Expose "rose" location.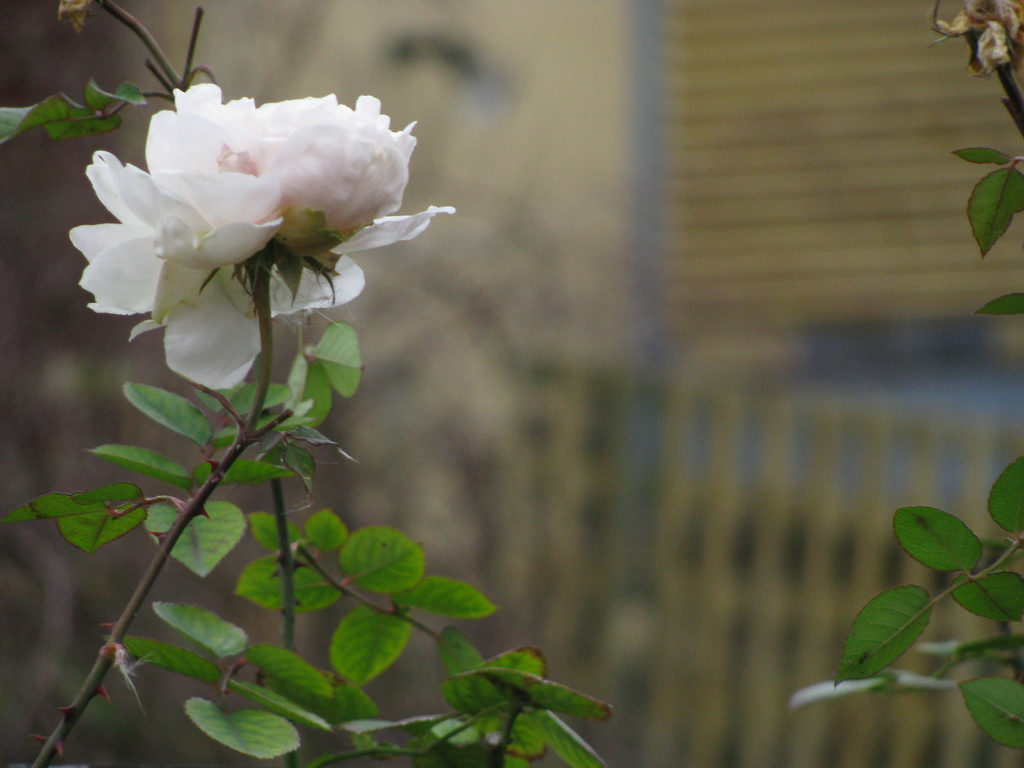
Exposed at [x1=68, y1=78, x2=457, y2=390].
